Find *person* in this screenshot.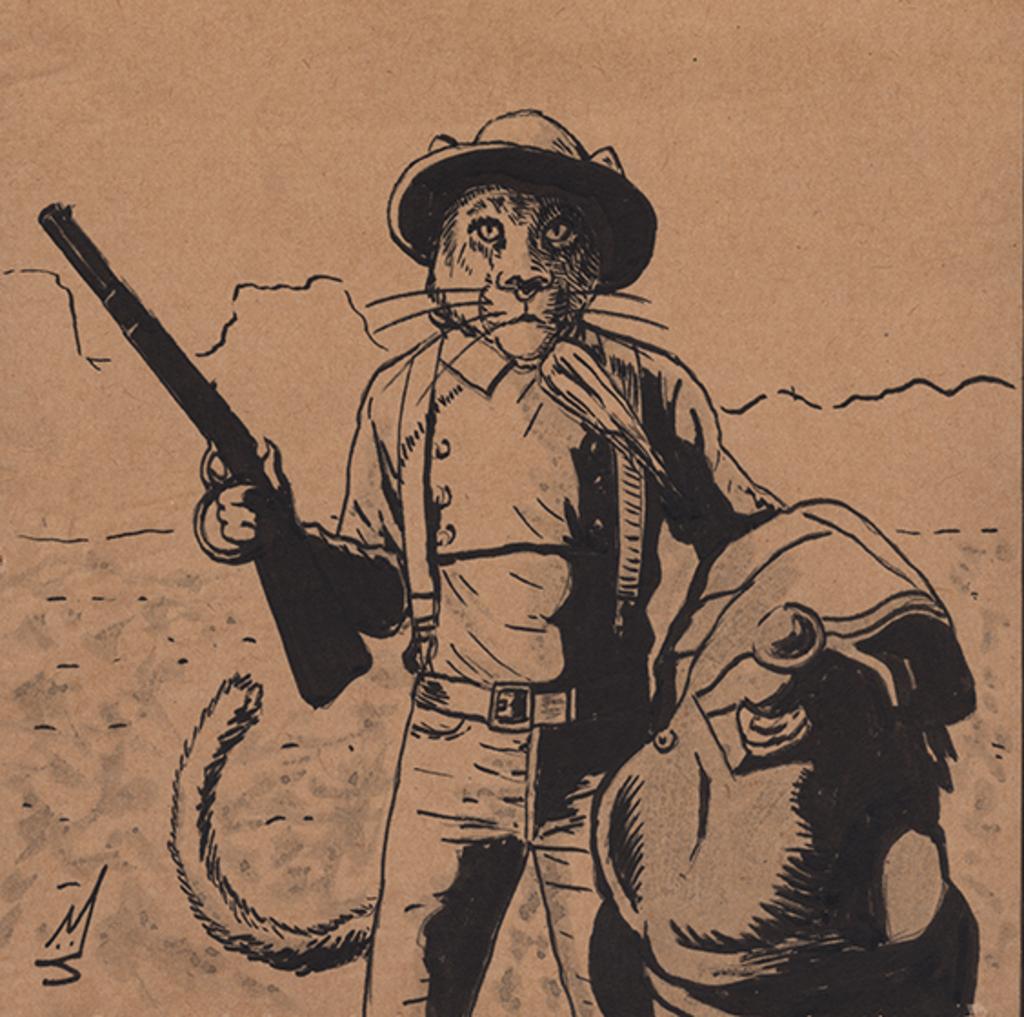
The bounding box for *person* is 196/102/795/1015.
